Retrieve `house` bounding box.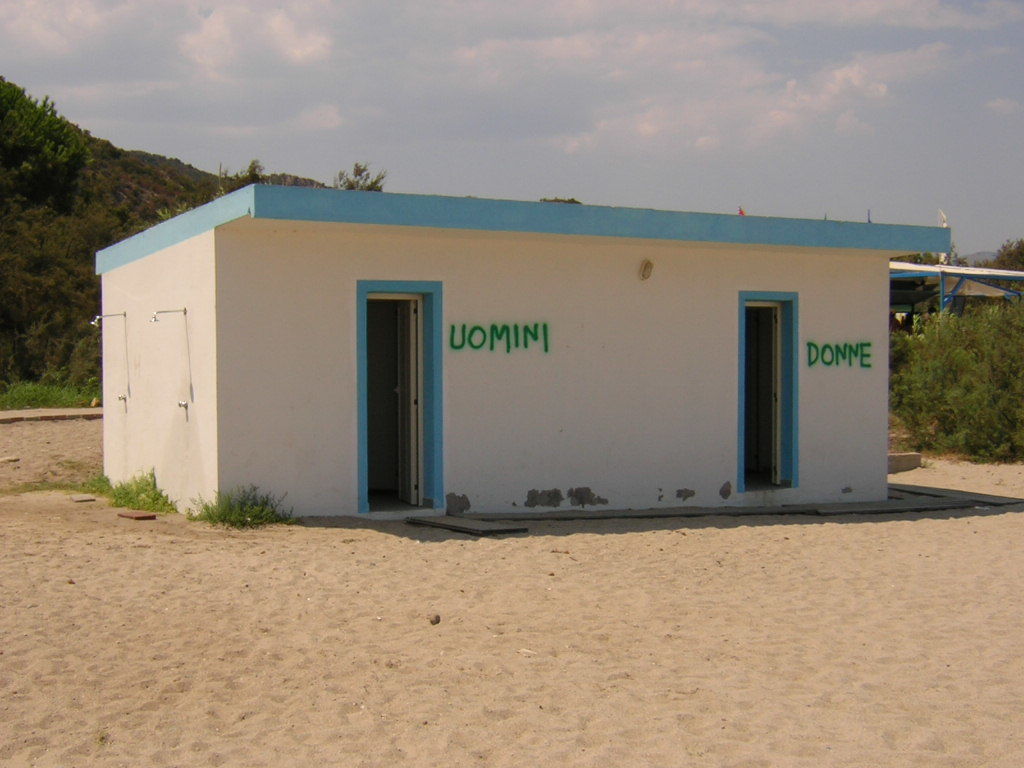
Bounding box: <region>83, 179, 949, 534</region>.
